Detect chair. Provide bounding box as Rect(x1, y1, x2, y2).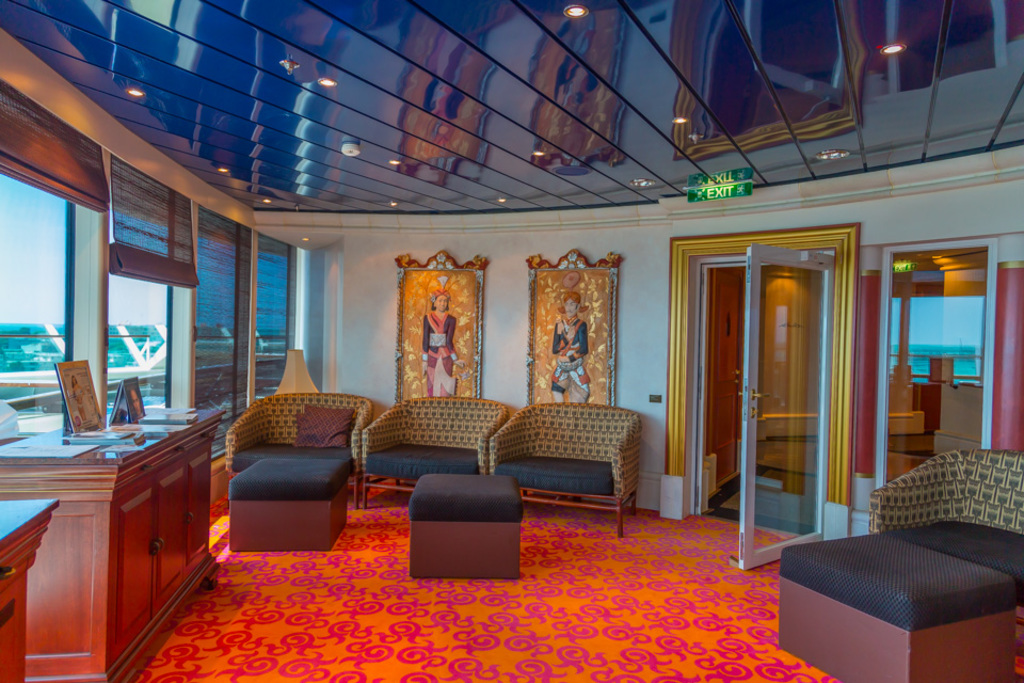
Rect(482, 397, 641, 536).
